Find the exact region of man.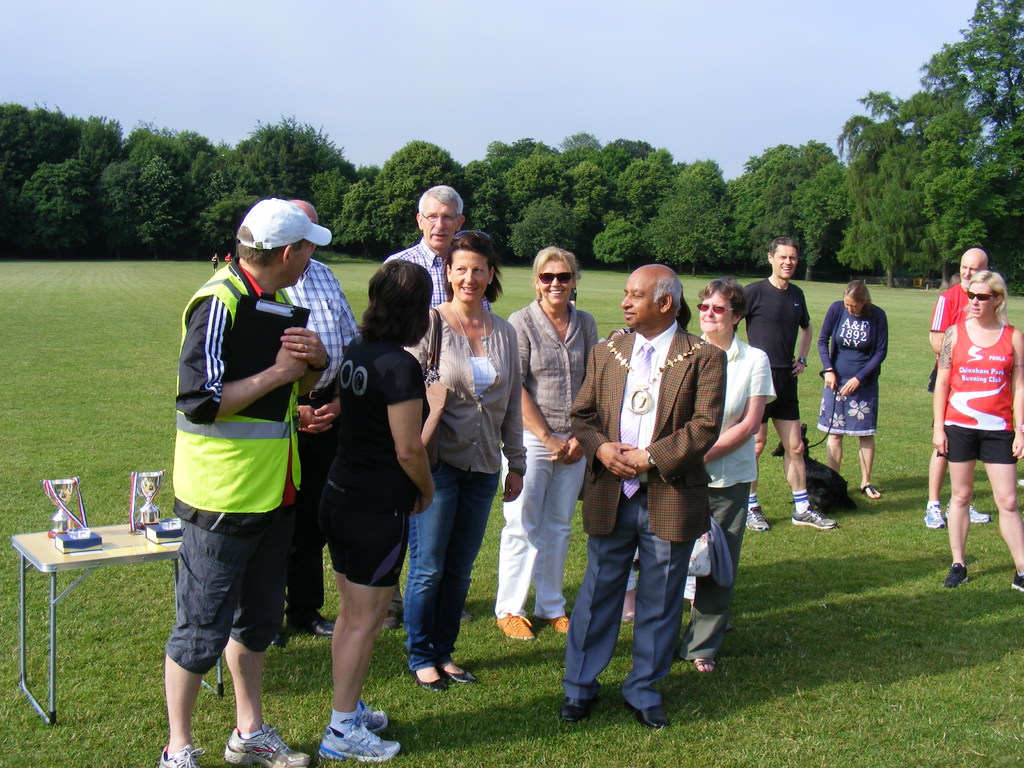
Exact region: 156:190:335:748.
